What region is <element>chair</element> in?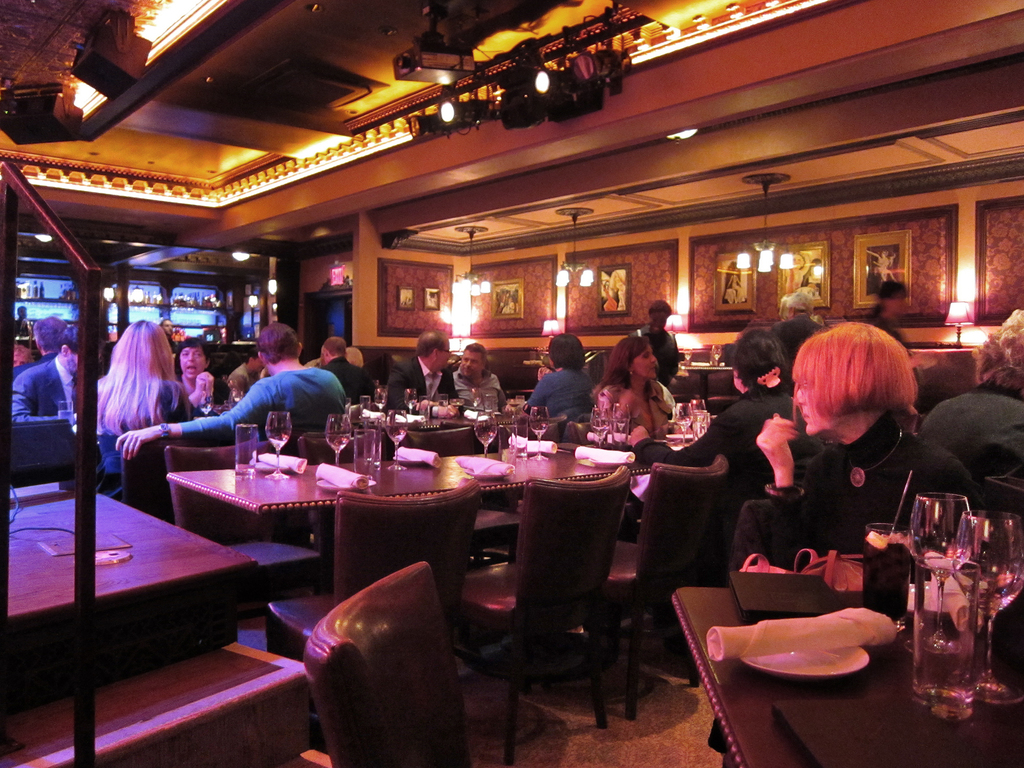
select_region(119, 442, 173, 527).
